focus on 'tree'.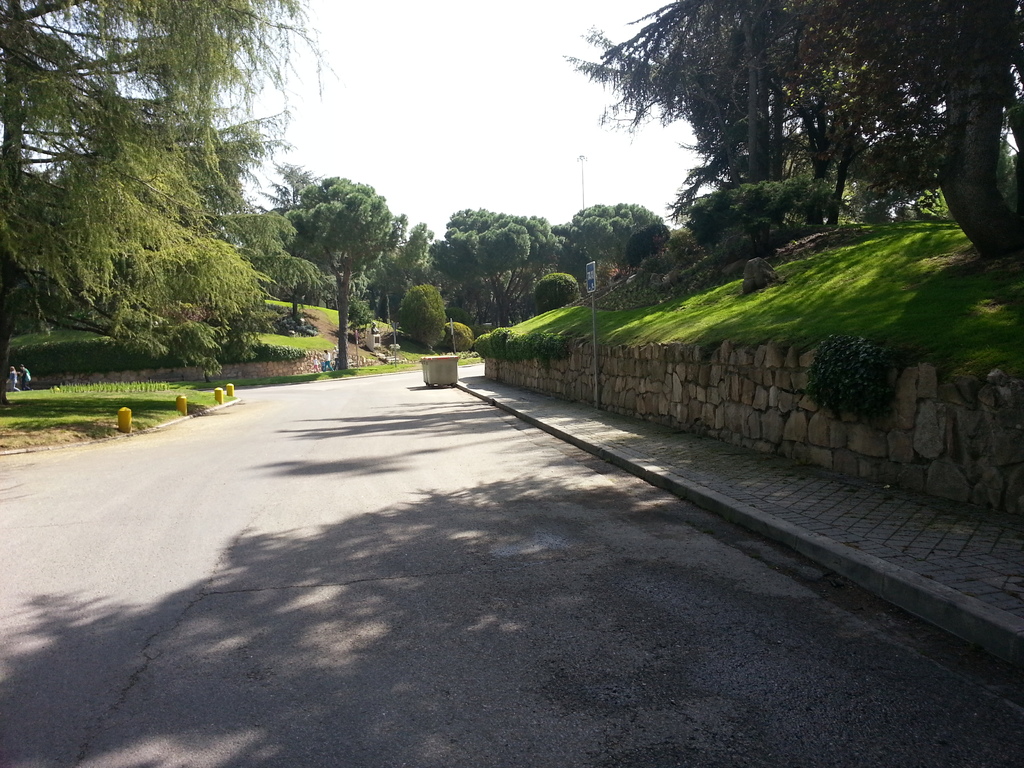
Focused at select_region(555, 225, 584, 284).
